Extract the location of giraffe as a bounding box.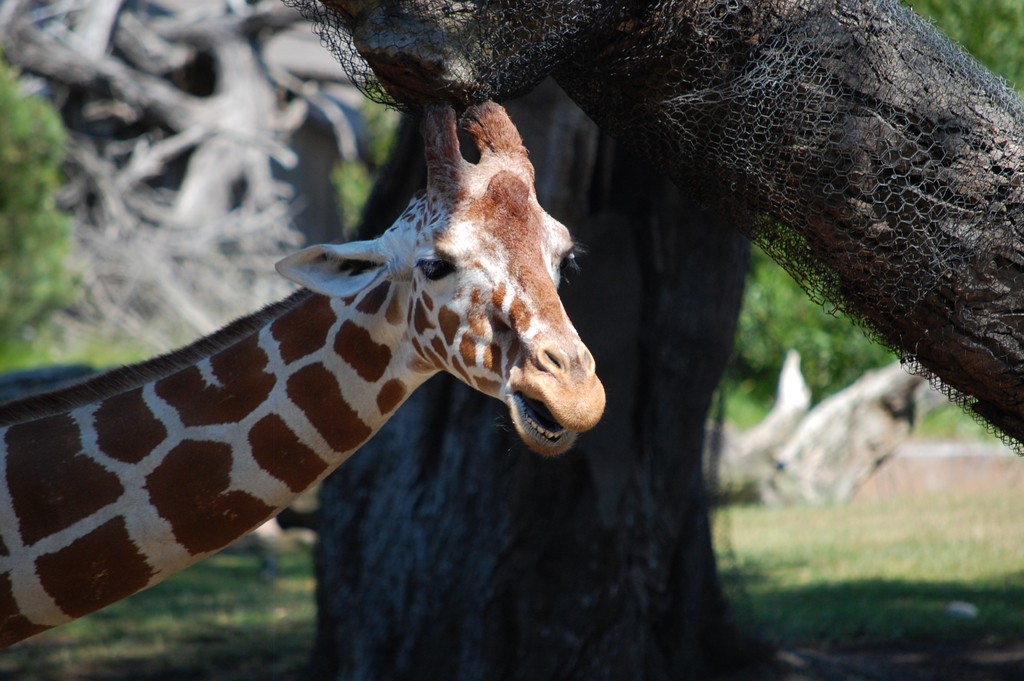
BBox(320, 0, 1022, 458).
